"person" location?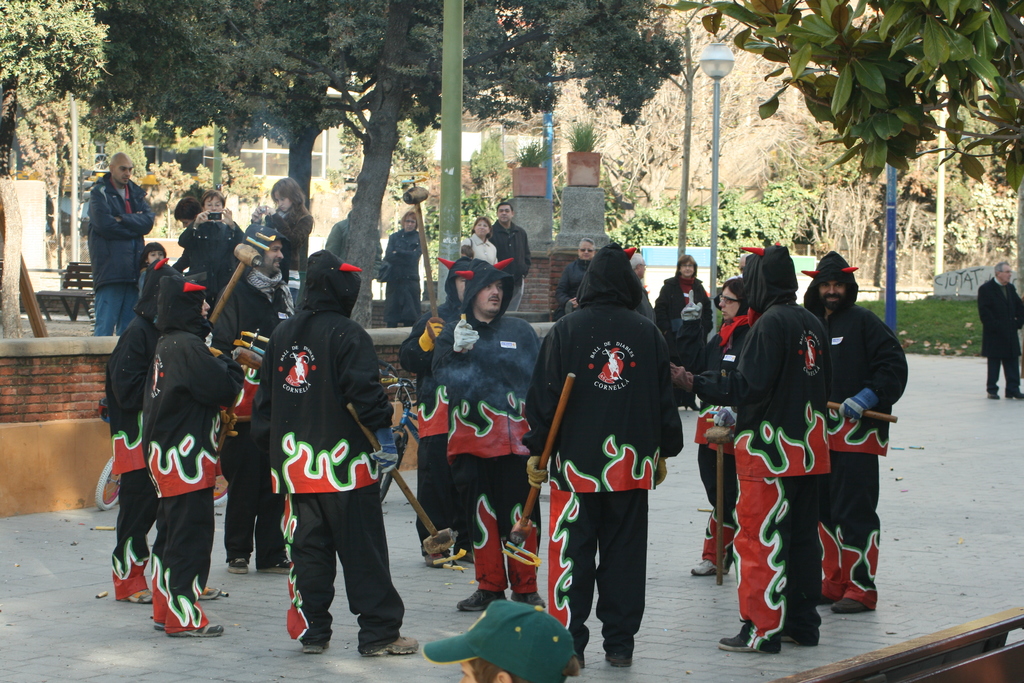
x1=482, y1=208, x2=536, y2=302
